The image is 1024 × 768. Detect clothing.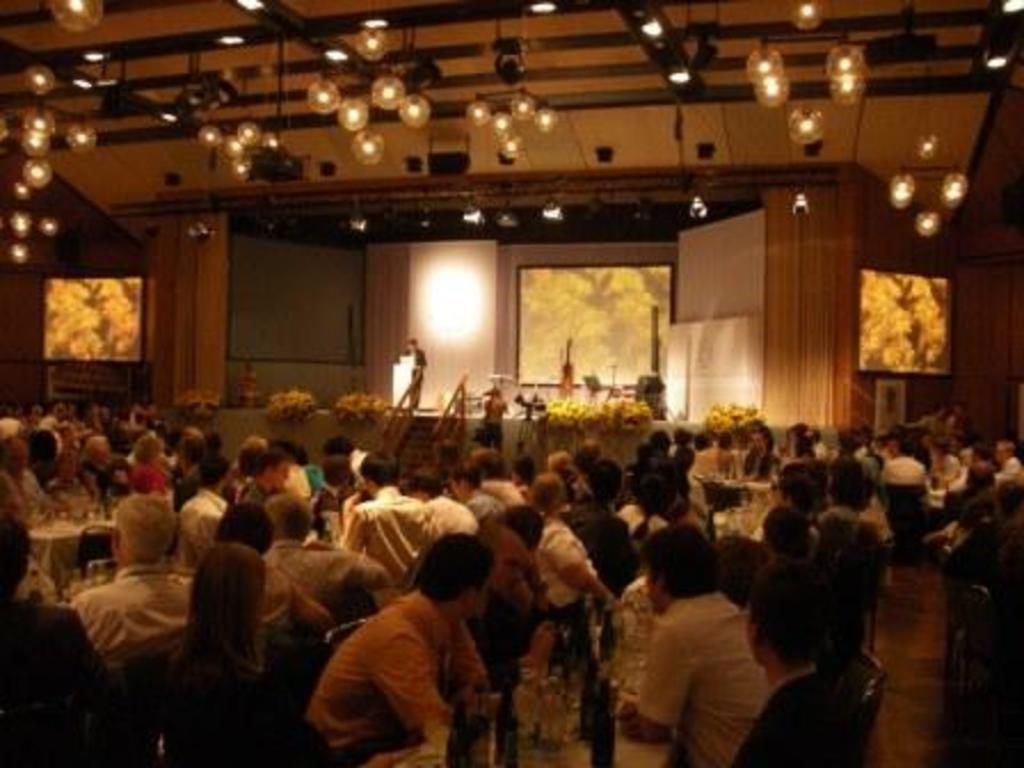
Detection: (x1=533, y1=521, x2=594, y2=665).
